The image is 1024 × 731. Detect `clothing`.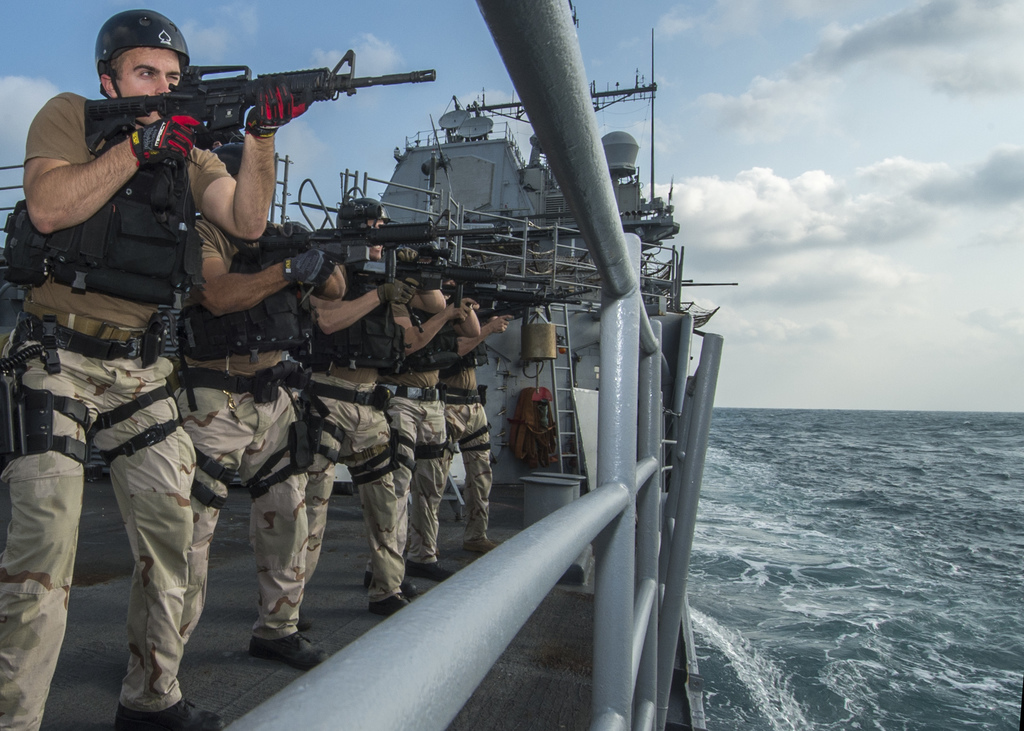
Detection: bbox=(439, 316, 492, 529).
